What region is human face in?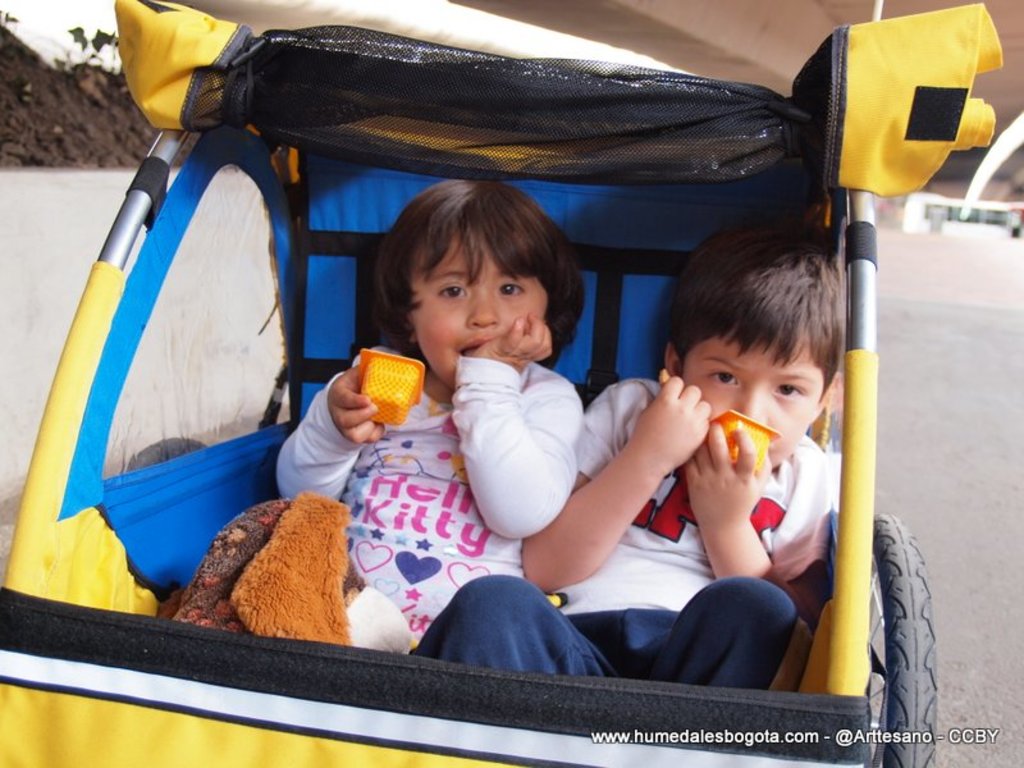
(411,227,547,392).
